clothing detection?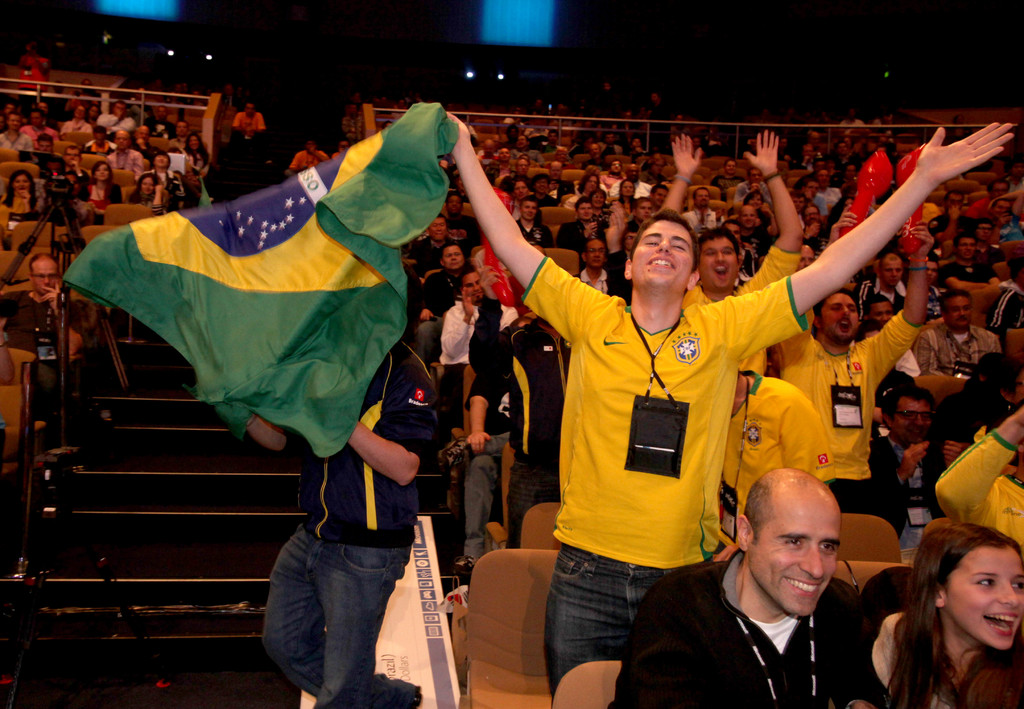
select_region(459, 334, 528, 580)
